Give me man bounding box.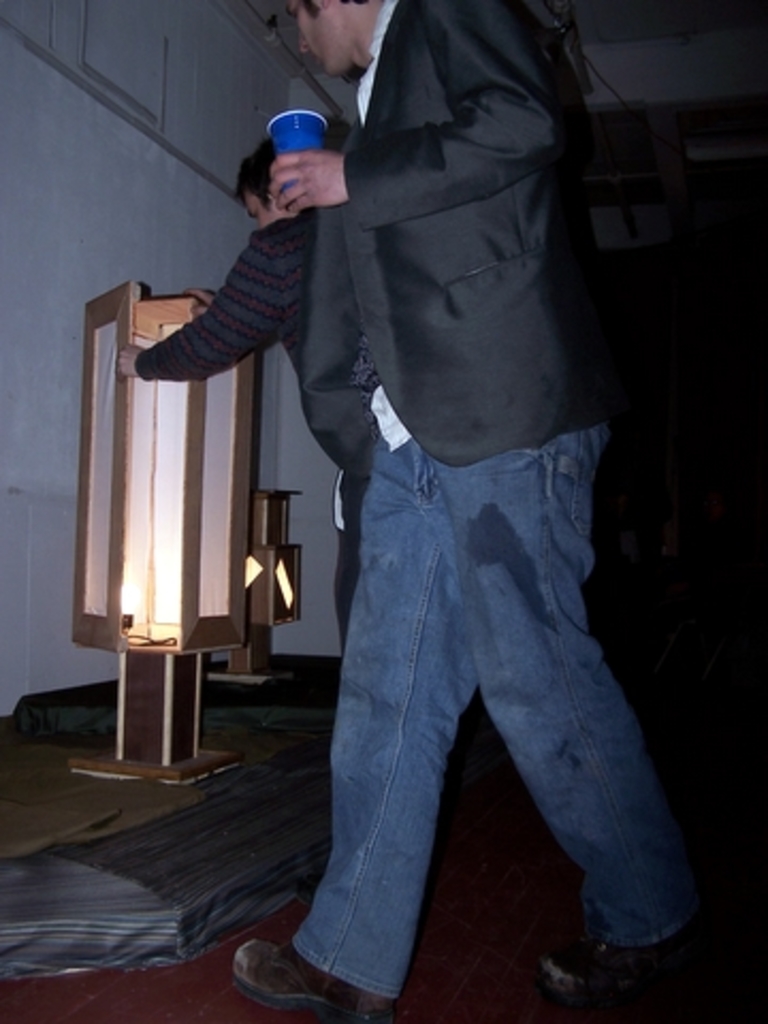
(x1=262, y1=0, x2=719, y2=1022).
